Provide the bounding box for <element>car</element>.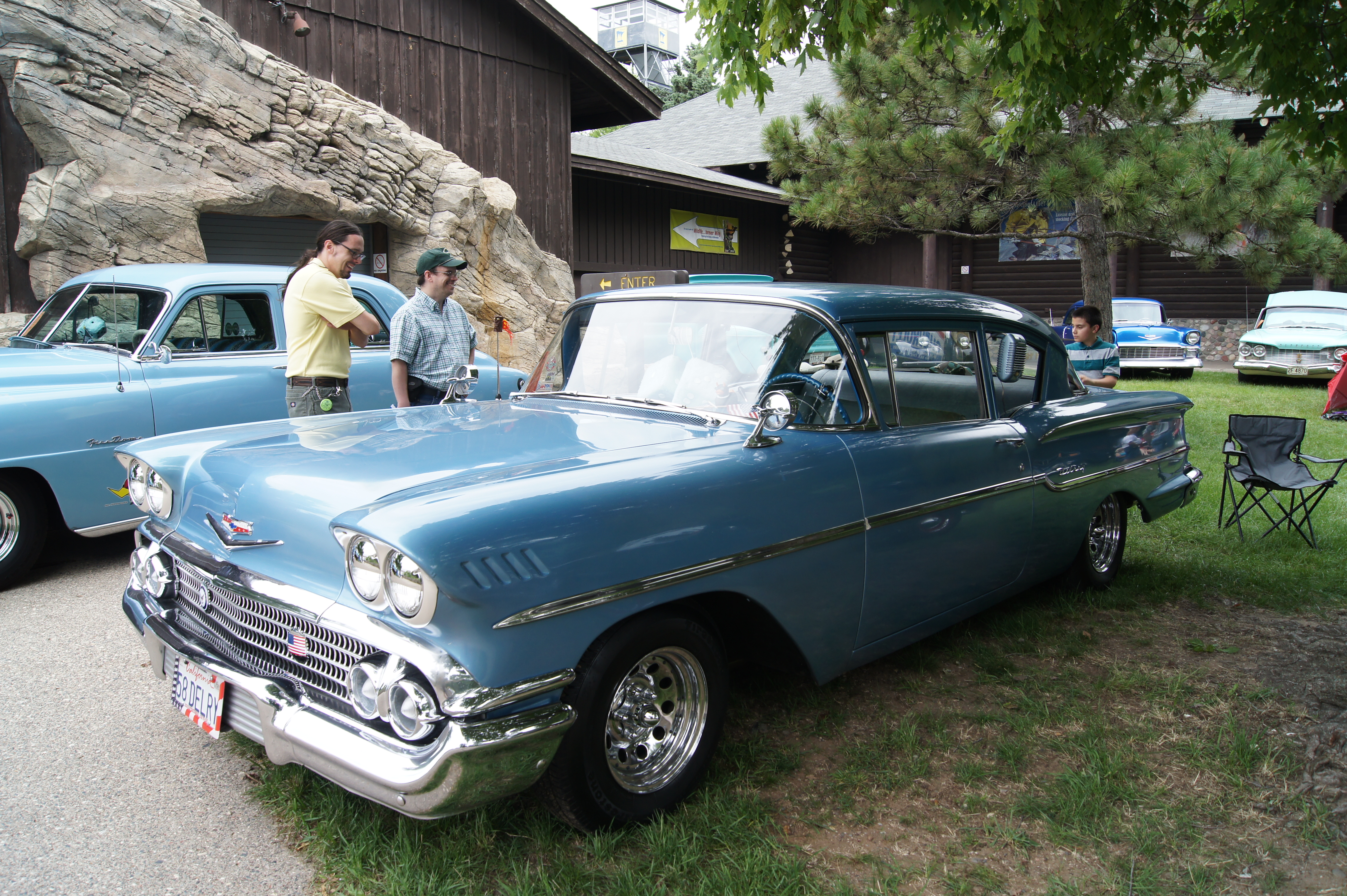
region(362, 84, 395, 112).
